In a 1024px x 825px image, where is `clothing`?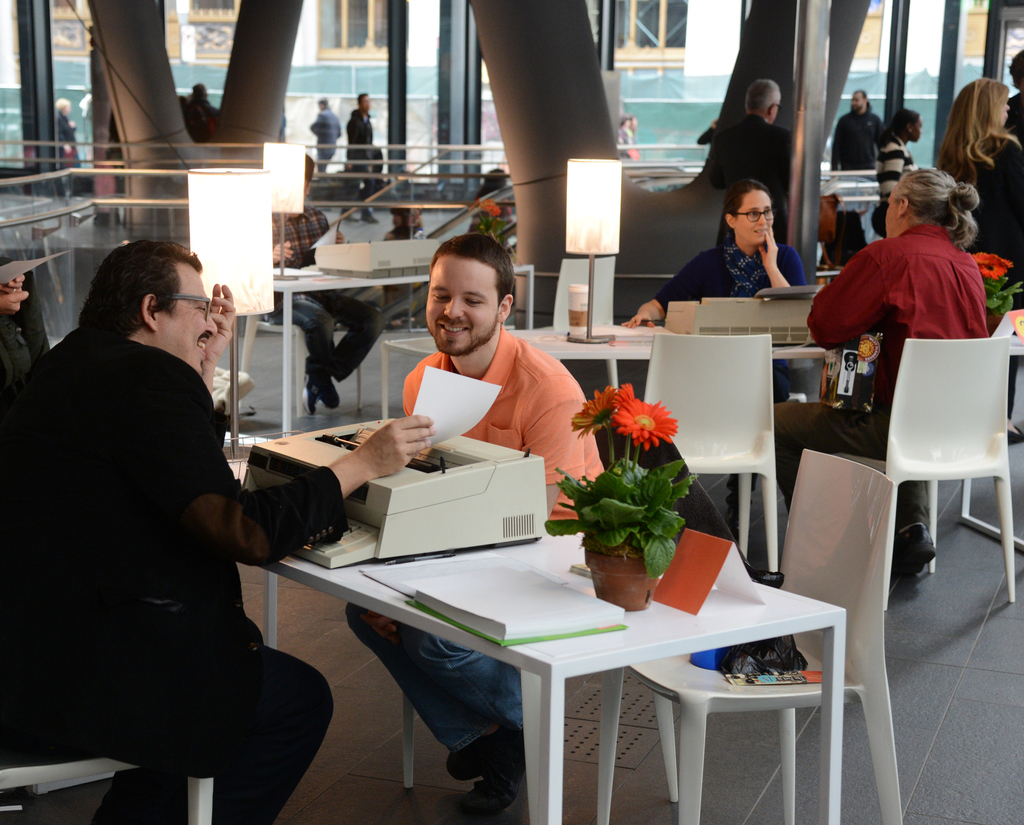
[765, 220, 987, 540].
